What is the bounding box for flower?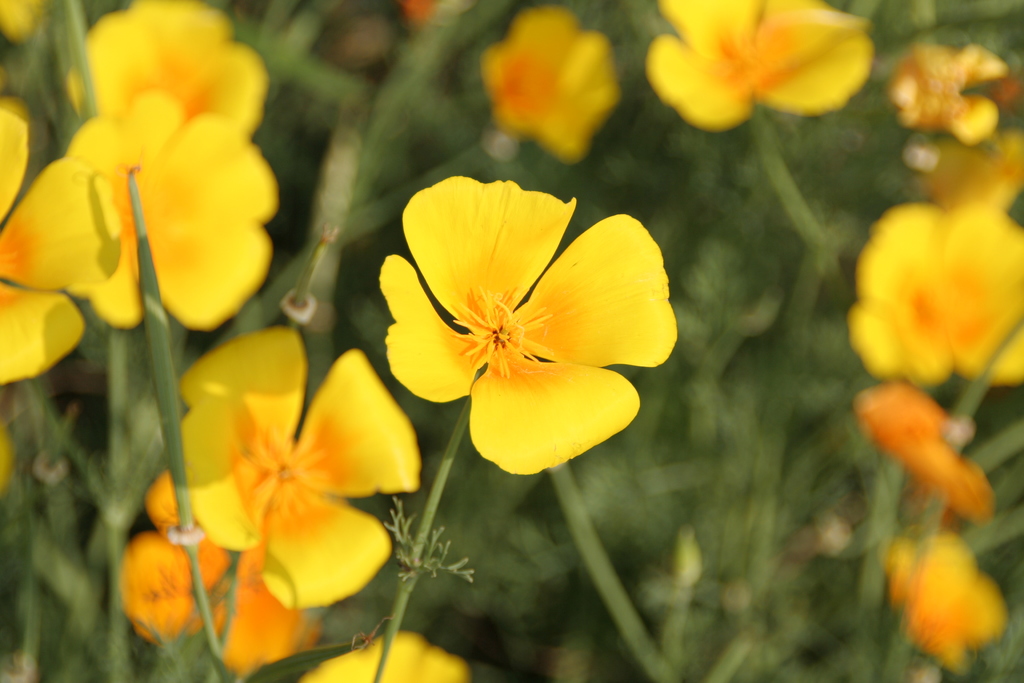
box=[920, 48, 1007, 153].
